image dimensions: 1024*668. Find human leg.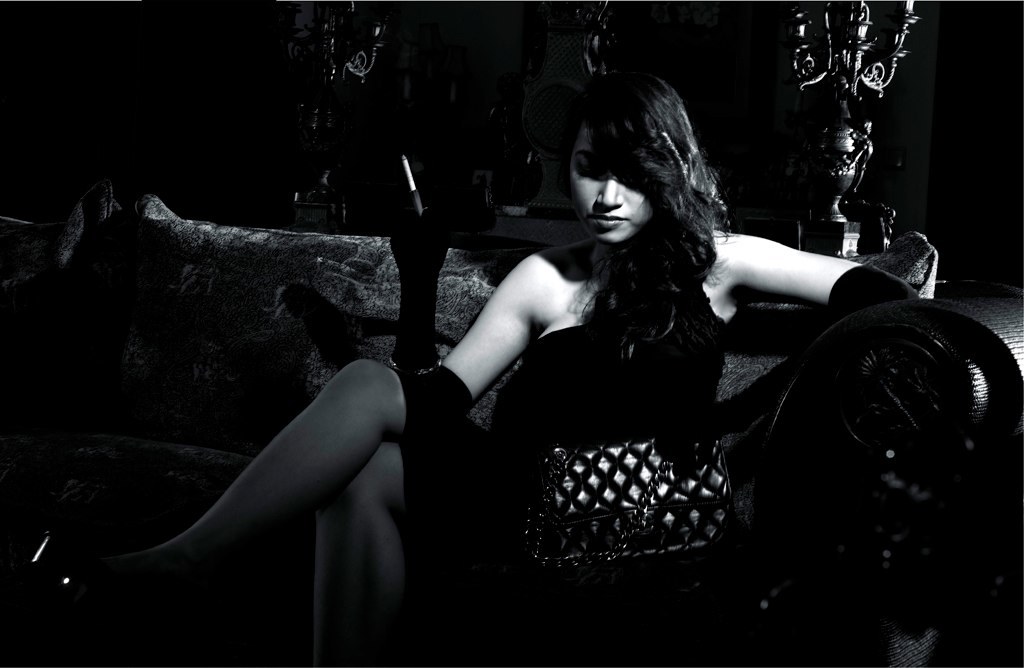
select_region(106, 340, 410, 627).
